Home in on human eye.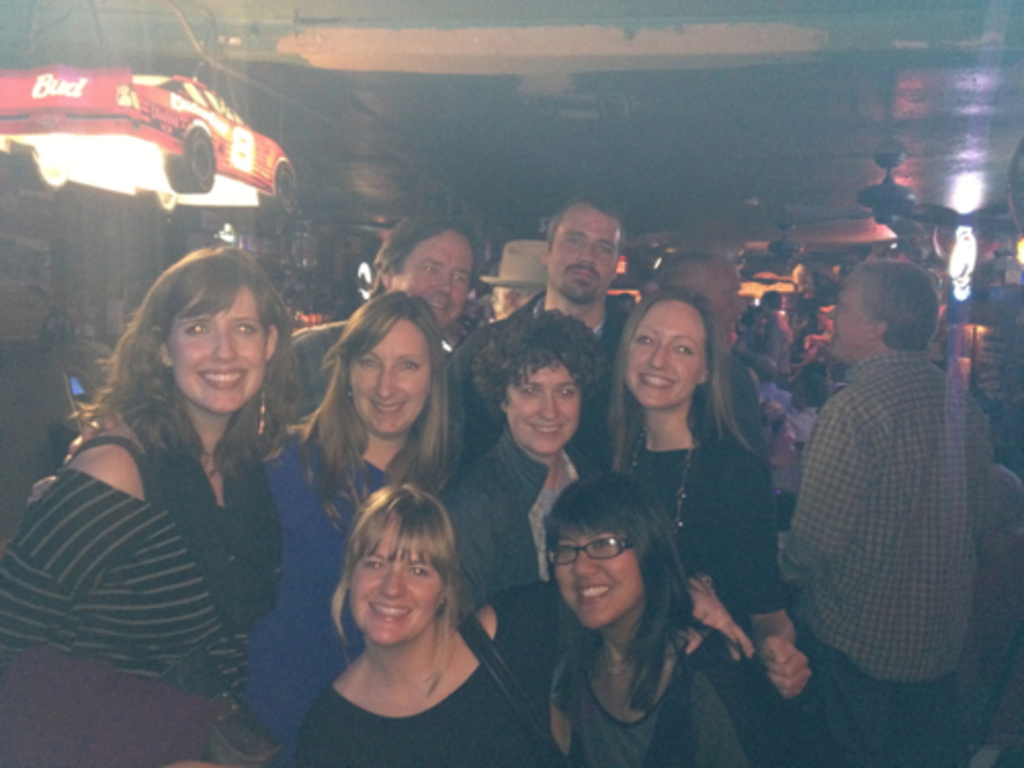
Homed in at select_region(631, 332, 651, 346).
